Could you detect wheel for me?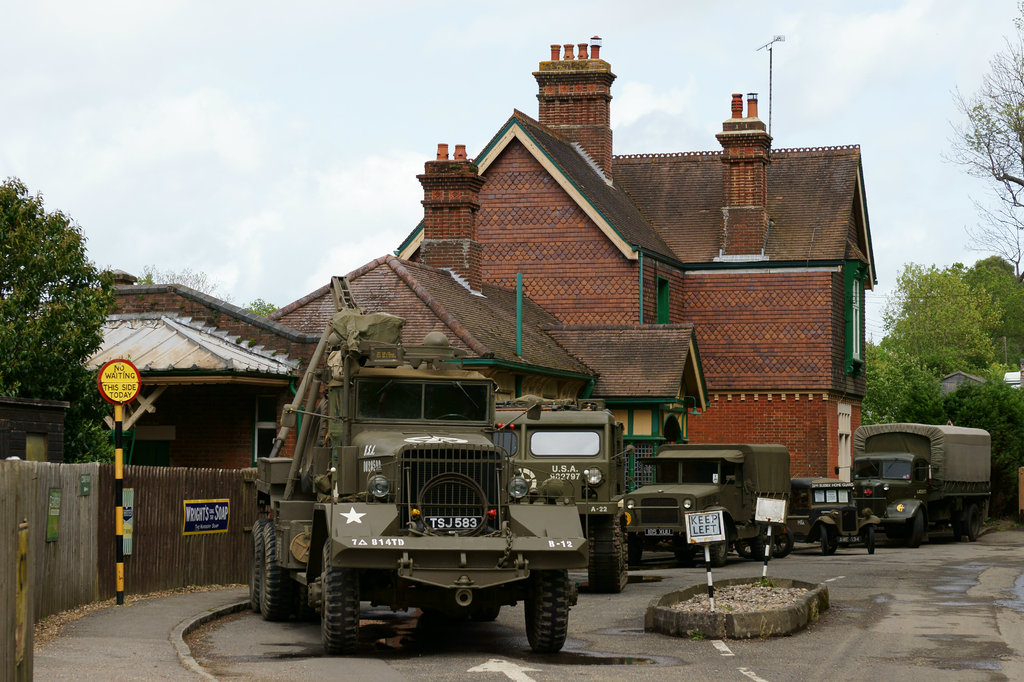
Detection result: (x1=323, y1=538, x2=358, y2=651).
